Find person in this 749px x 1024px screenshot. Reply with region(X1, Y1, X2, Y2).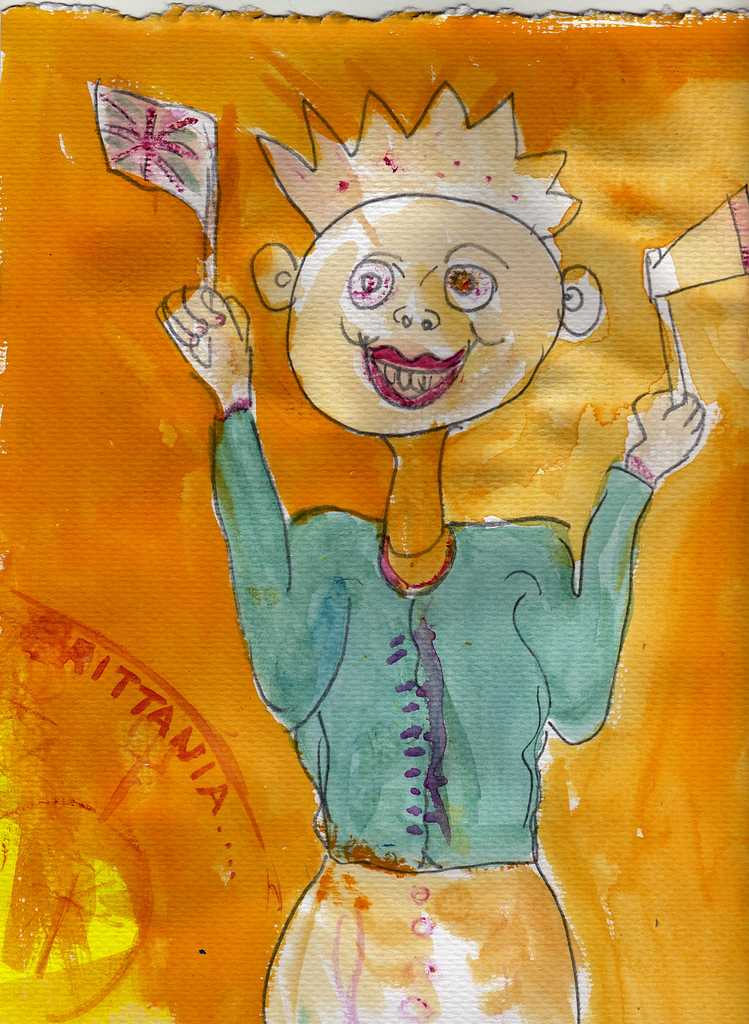
region(147, 113, 668, 947).
